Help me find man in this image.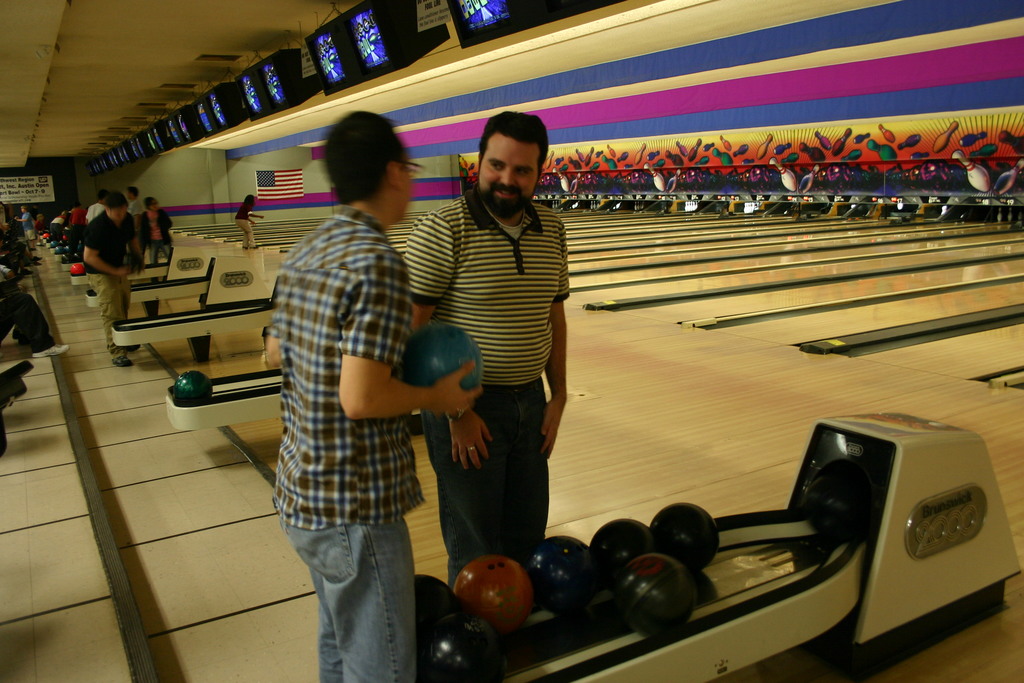
Found it: box=[417, 116, 589, 587].
